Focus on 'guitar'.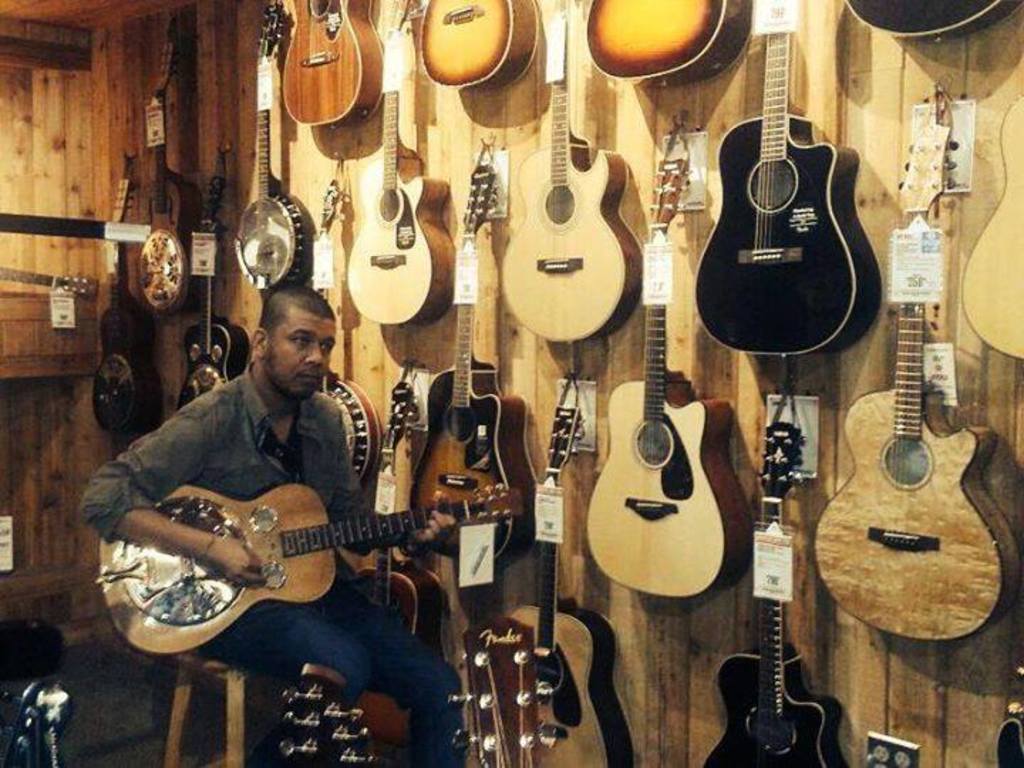
Focused at (154, 151, 250, 411).
